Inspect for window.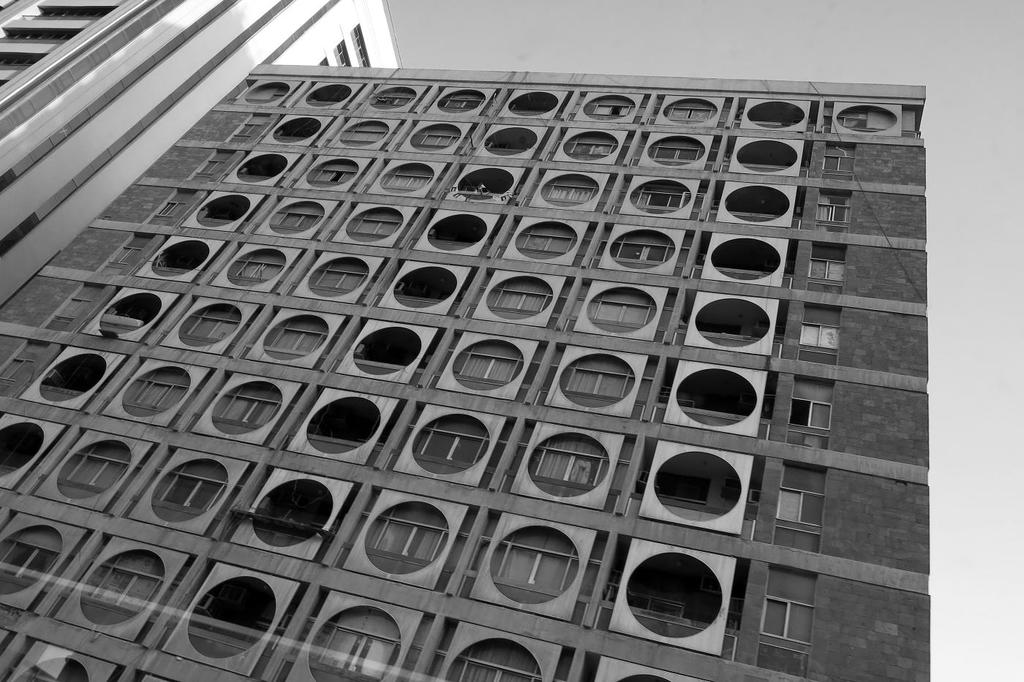
Inspection: x1=266 y1=325 x2=331 y2=355.
